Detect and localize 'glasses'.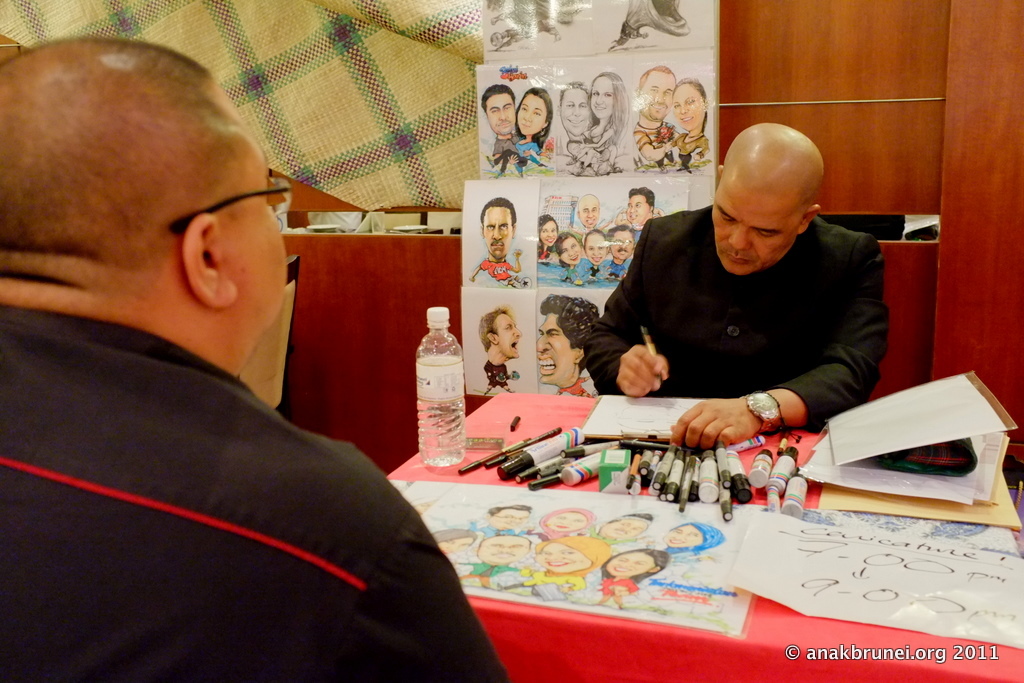
Localized at region(169, 164, 298, 234).
